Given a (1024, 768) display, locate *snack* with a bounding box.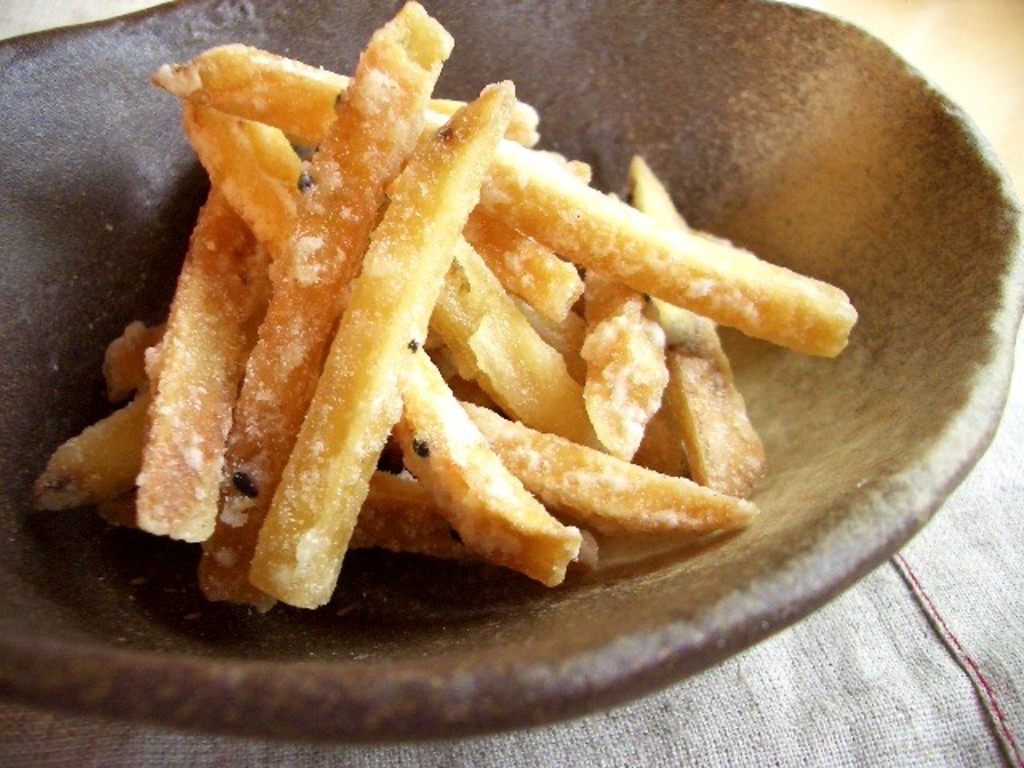
Located: [107, 83, 910, 618].
